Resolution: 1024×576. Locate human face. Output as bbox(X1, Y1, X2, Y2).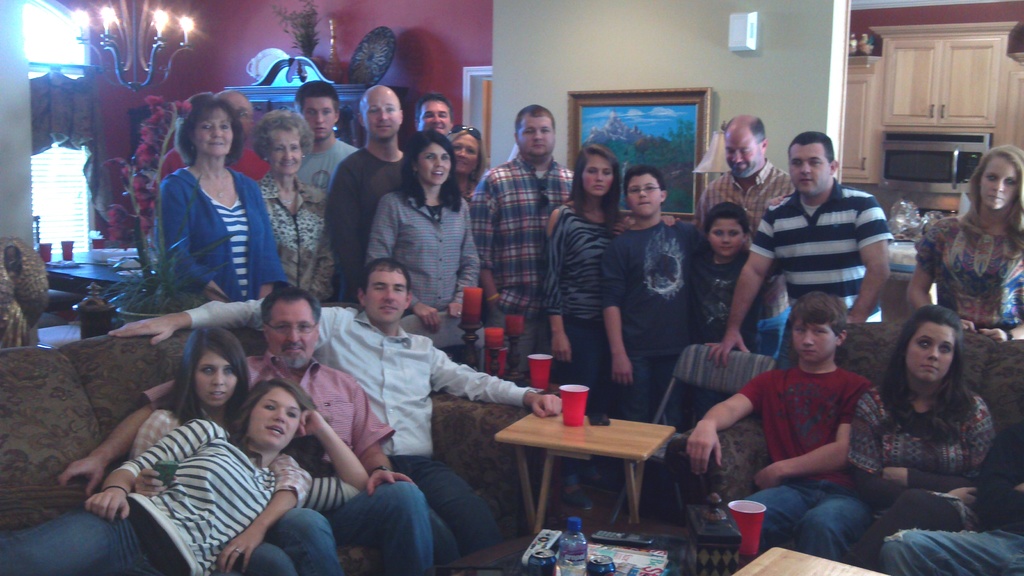
bbox(630, 173, 662, 216).
